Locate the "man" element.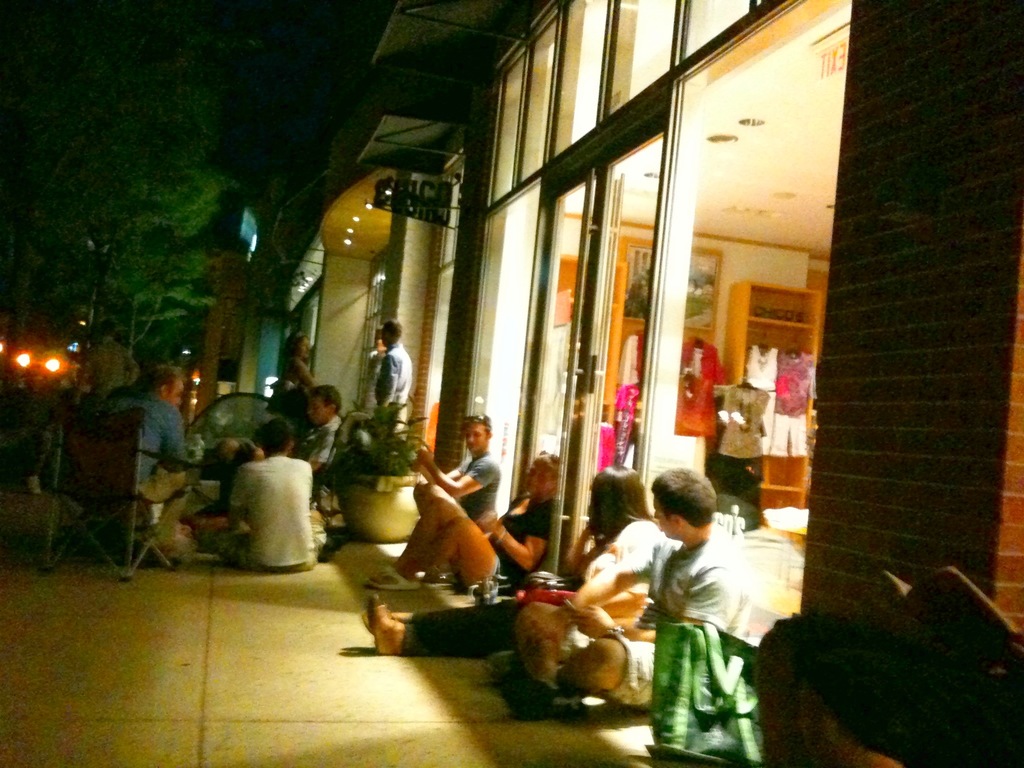
Element bbox: Rect(91, 351, 196, 567).
